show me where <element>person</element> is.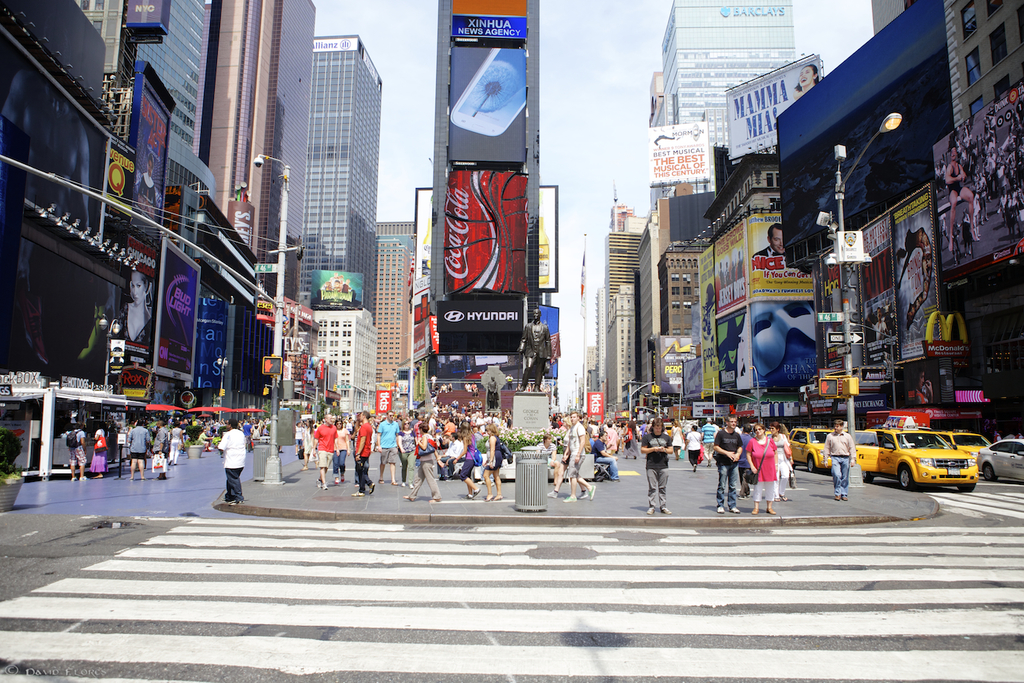
<element>person</element> is at (868, 308, 889, 338).
